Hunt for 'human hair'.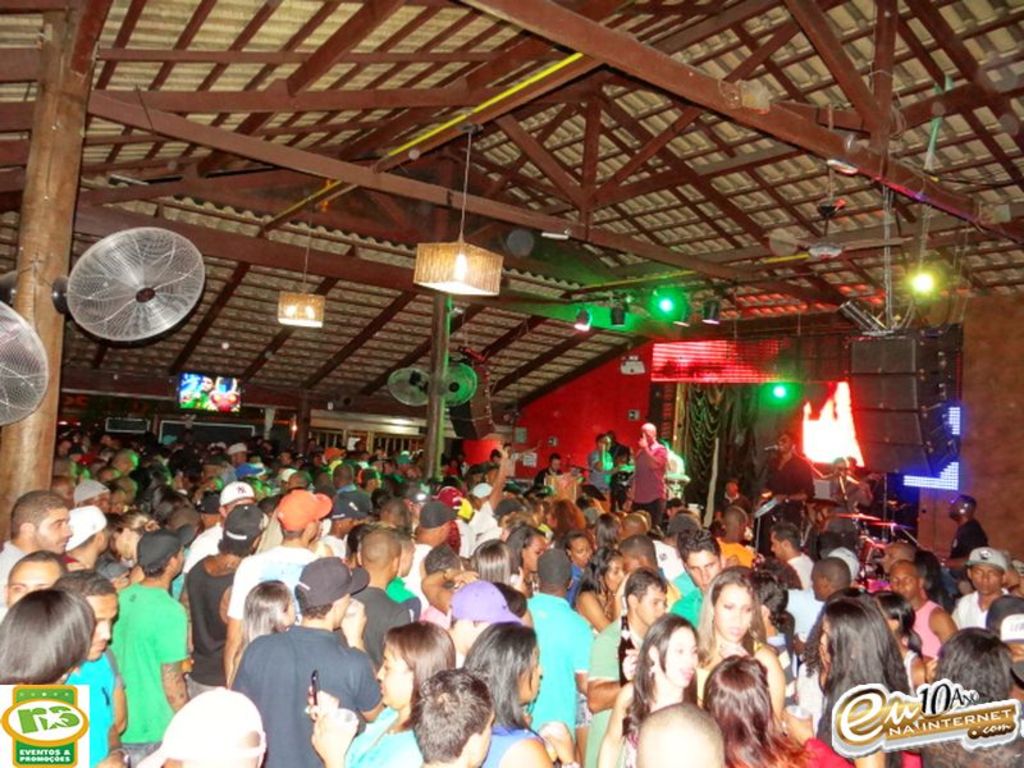
Hunted down at left=709, top=660, right=801, bottom=758.
